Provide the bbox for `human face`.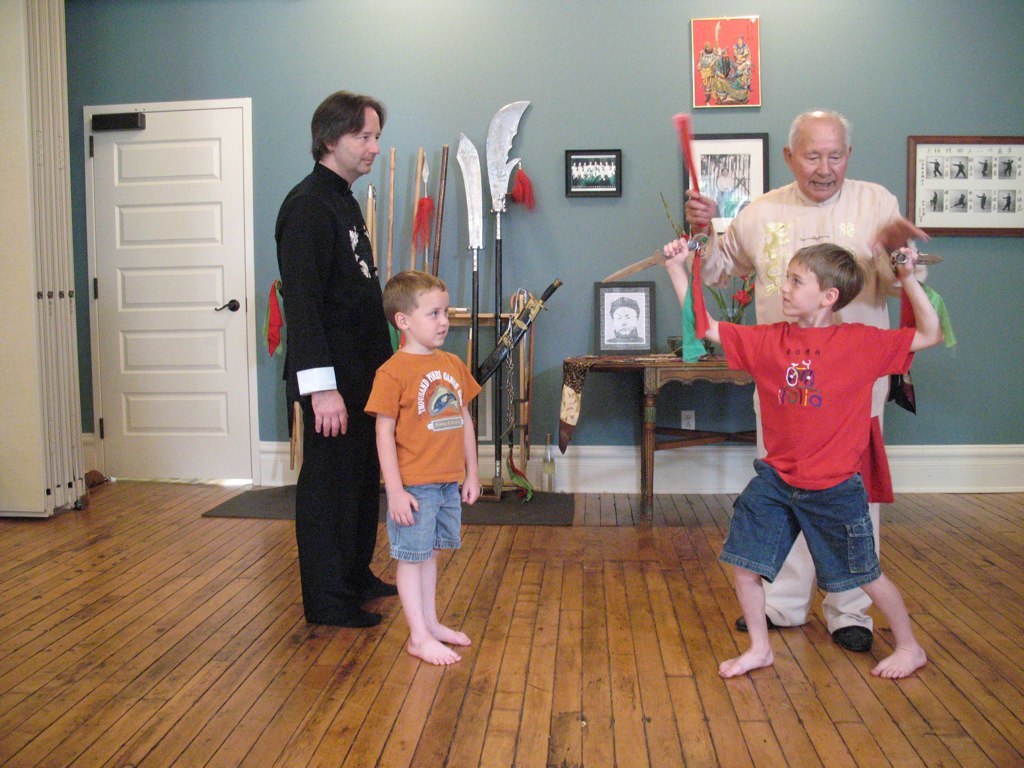
bbox=(336, 109, 379, 175).
